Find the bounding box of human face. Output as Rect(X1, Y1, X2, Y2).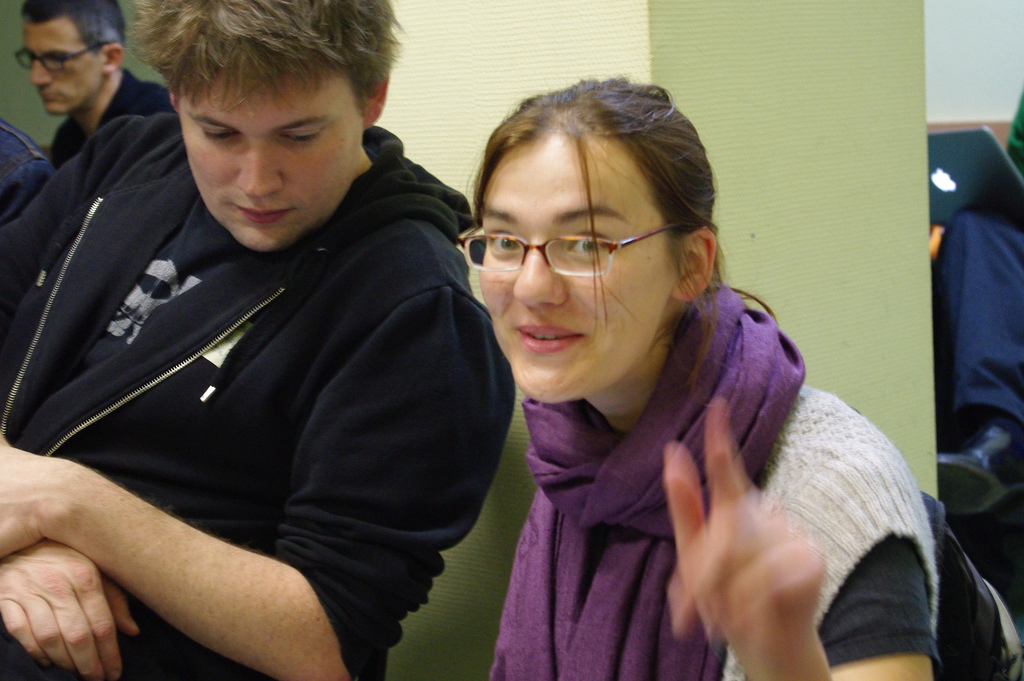
Rect(176, 77, 362, 251).
